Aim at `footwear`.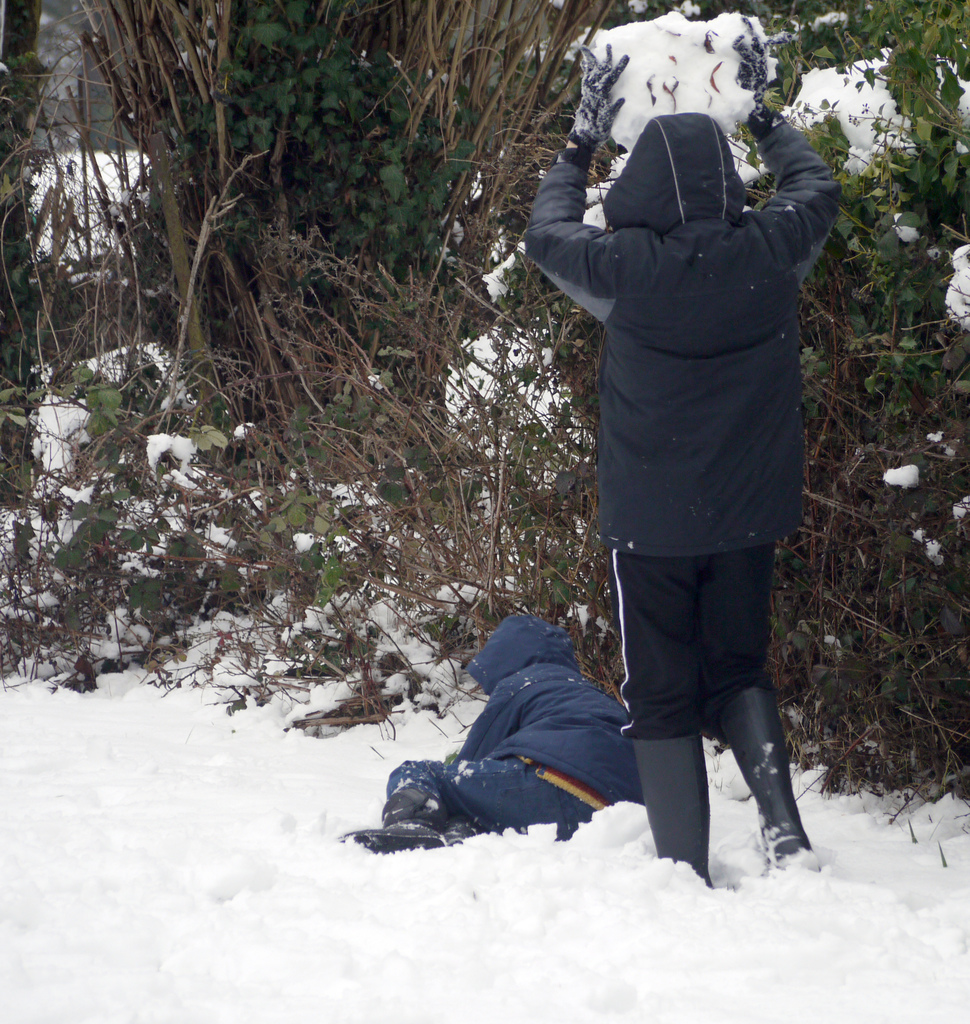
Aimed at (716, 673, 796, 853).
